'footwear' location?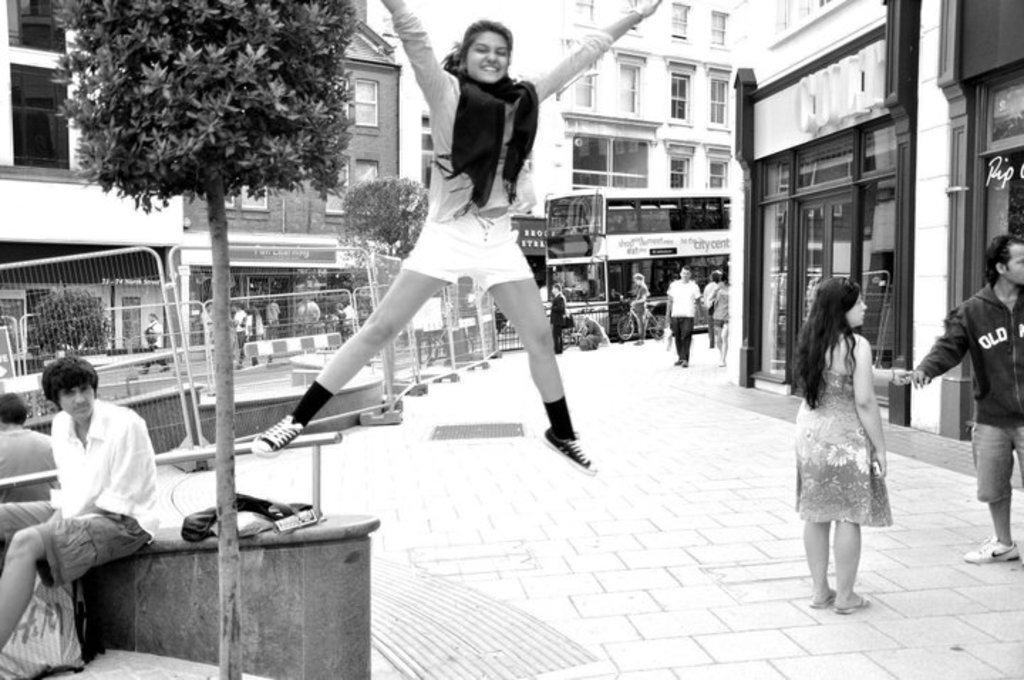
locate(673, 354, 680, 366)
